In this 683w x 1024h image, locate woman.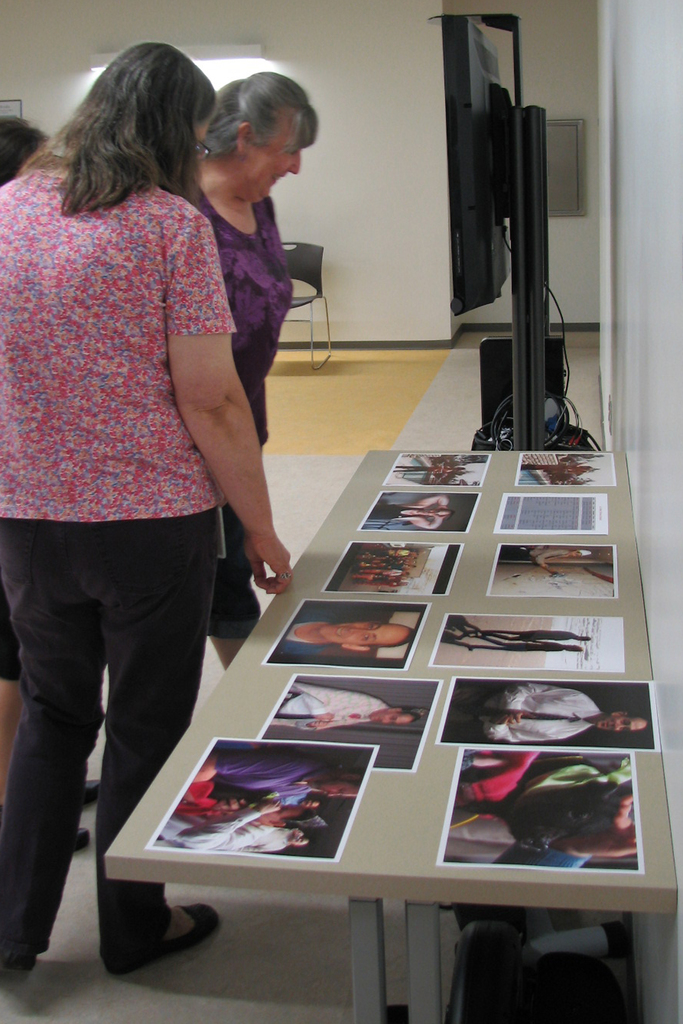
Bounding box: 466,633,584,652.
